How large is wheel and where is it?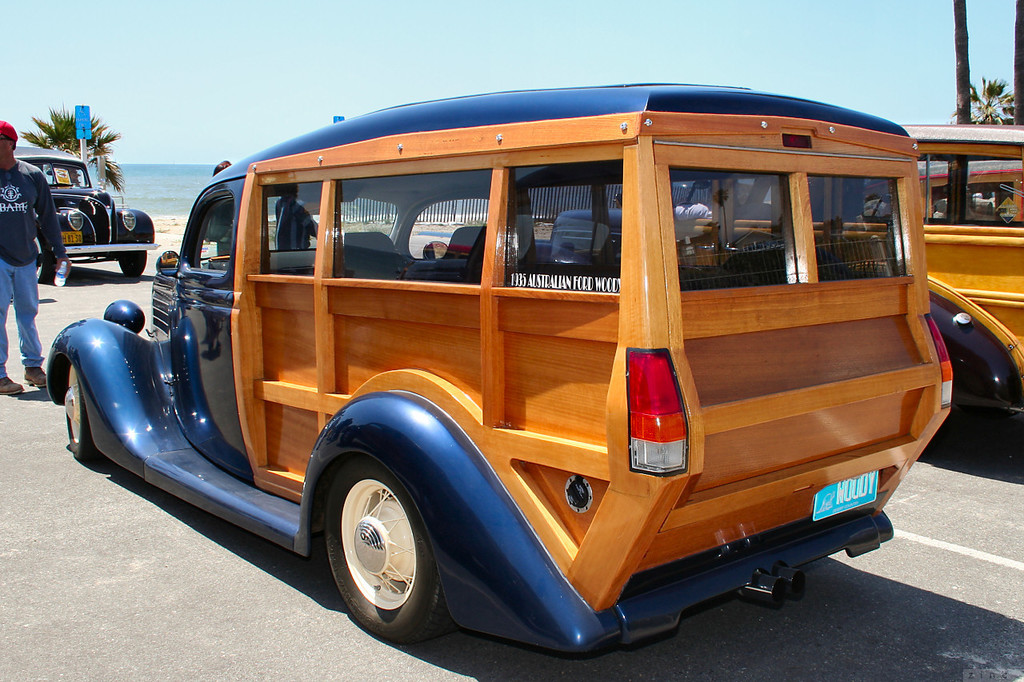
Bounding box: box(32, 236, 50, 282).
